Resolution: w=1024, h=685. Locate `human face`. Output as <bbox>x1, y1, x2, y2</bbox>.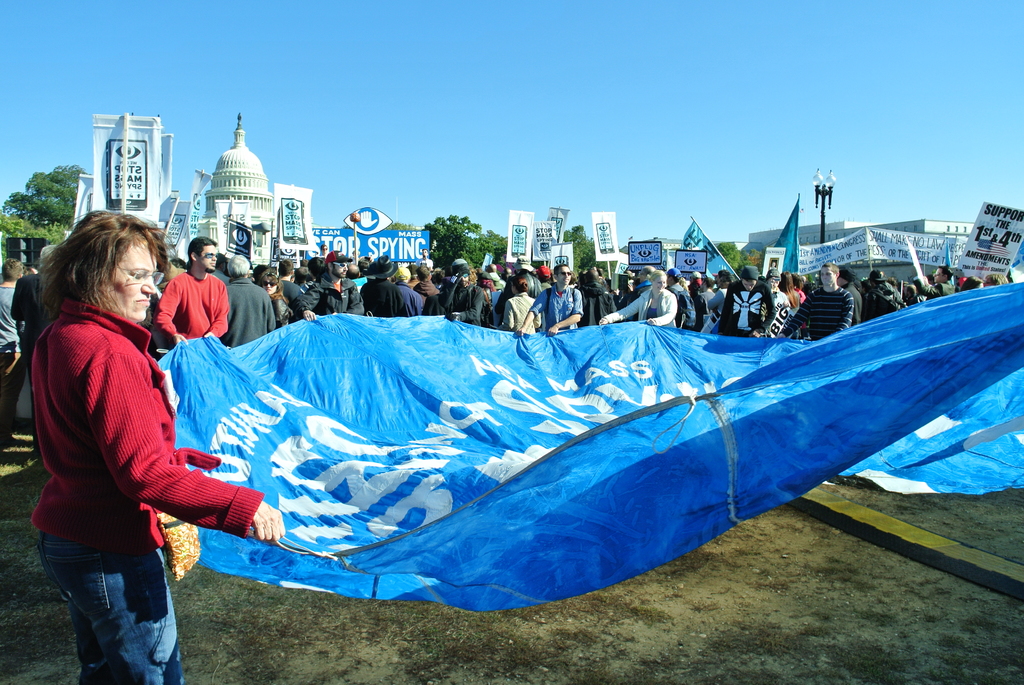
<bbox>198, 241, 220, 276</bbox>.
